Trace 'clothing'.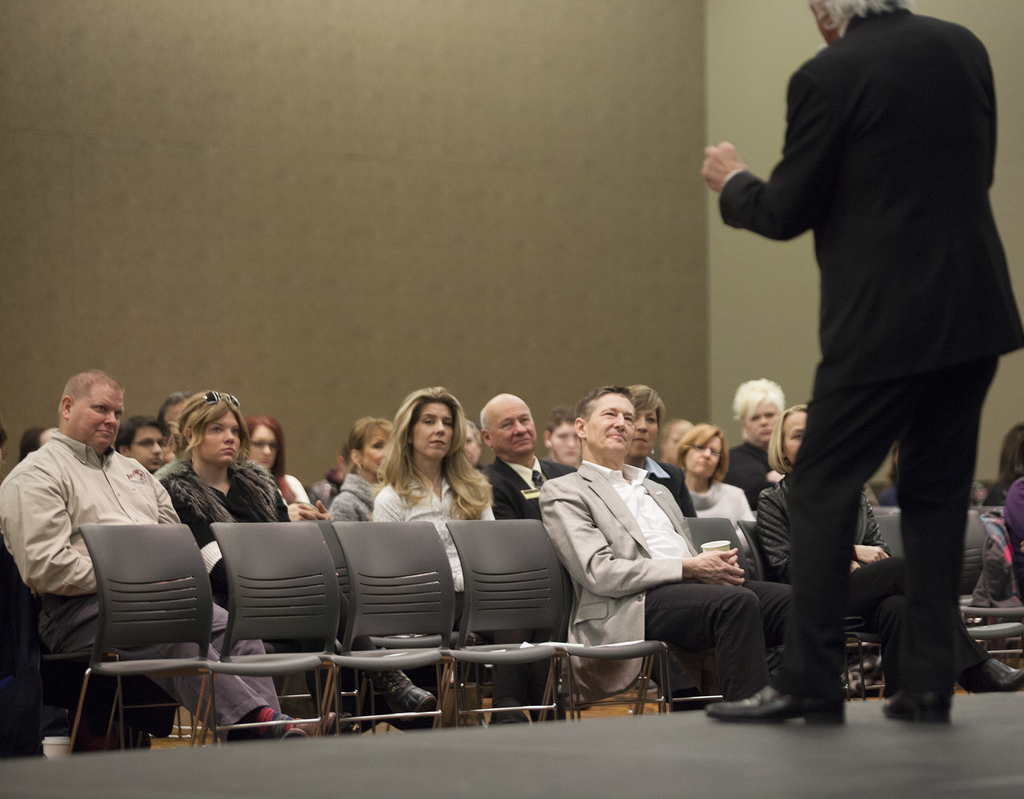
Traced to 490 454 580 531.
